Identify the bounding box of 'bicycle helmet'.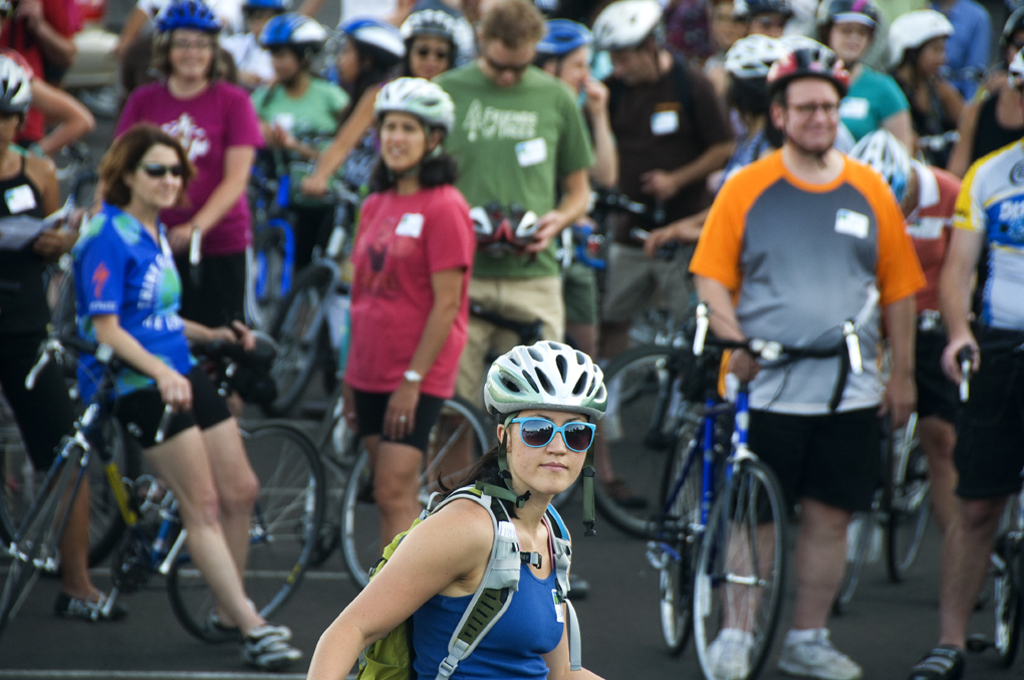
rect(596, 0, 664, 55).
